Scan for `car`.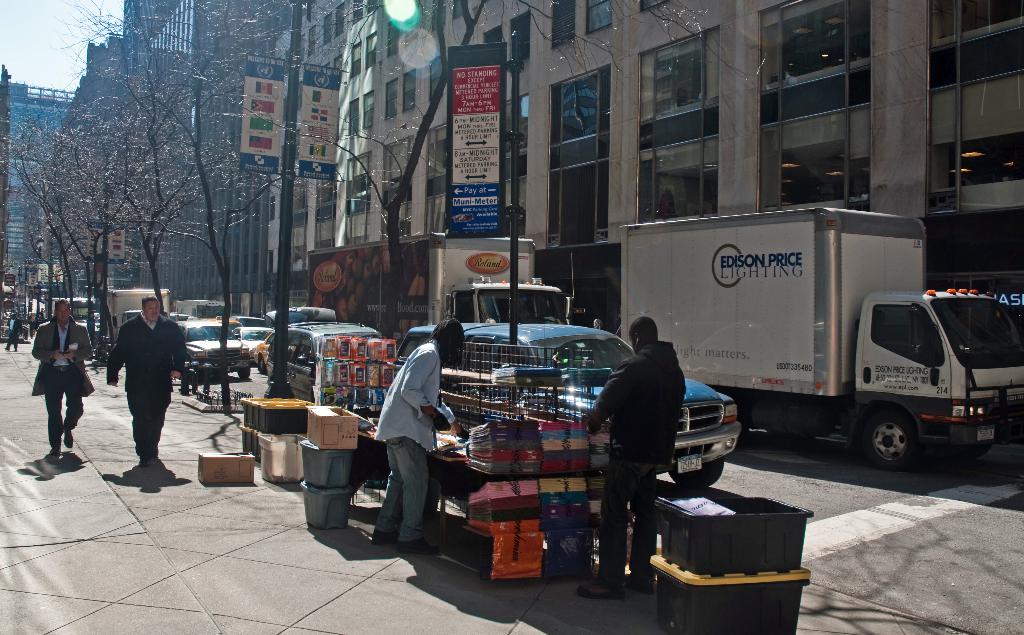
Scan result: pyautogui.locateOnScreen(69, 295, 113, 341).
